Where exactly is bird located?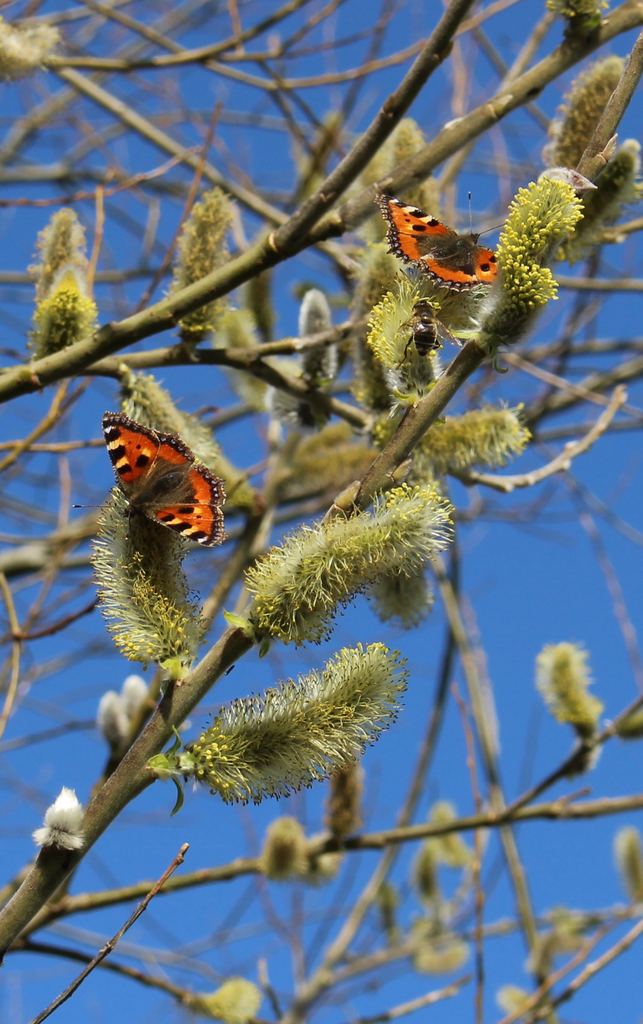
Its bounding box is locate(105, 412, 230, 547).
